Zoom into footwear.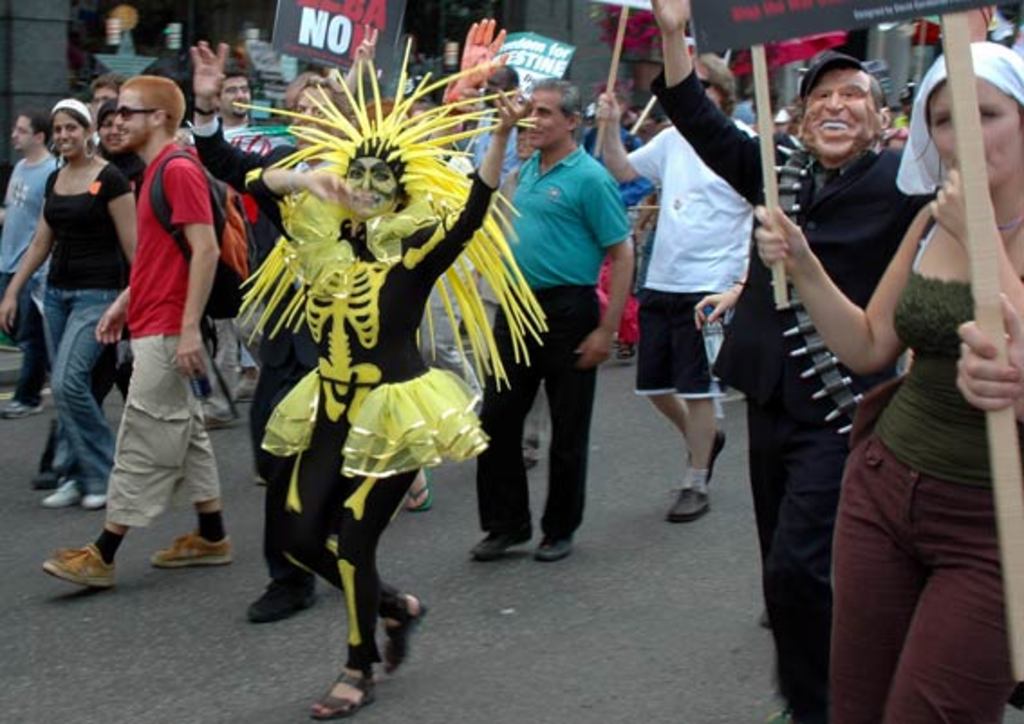
Zoom target: box(36, 538, 117, 592).
